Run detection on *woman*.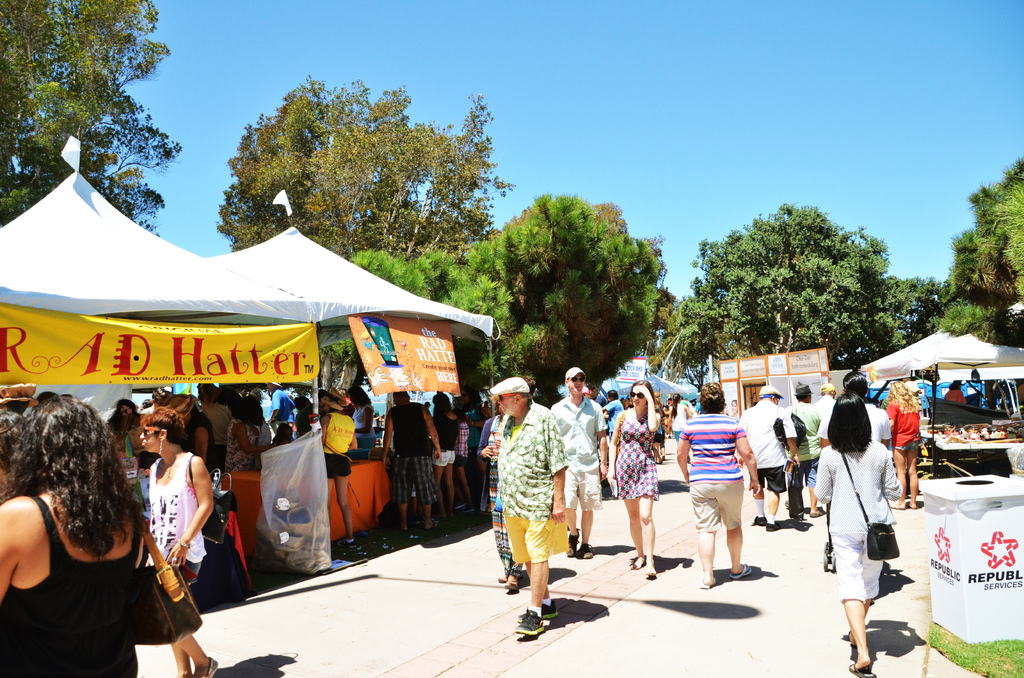
Result: {"x1": 149, "y1": 407, "x2": 216, "y2": 677}.
